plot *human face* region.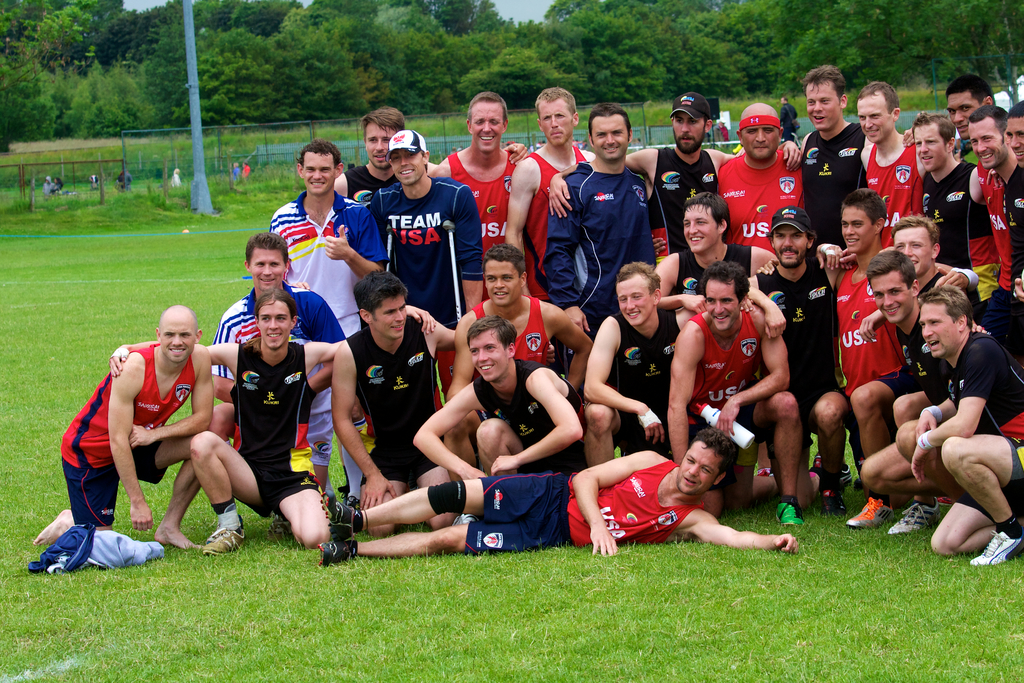
Plotted at [860,97,890,140].
